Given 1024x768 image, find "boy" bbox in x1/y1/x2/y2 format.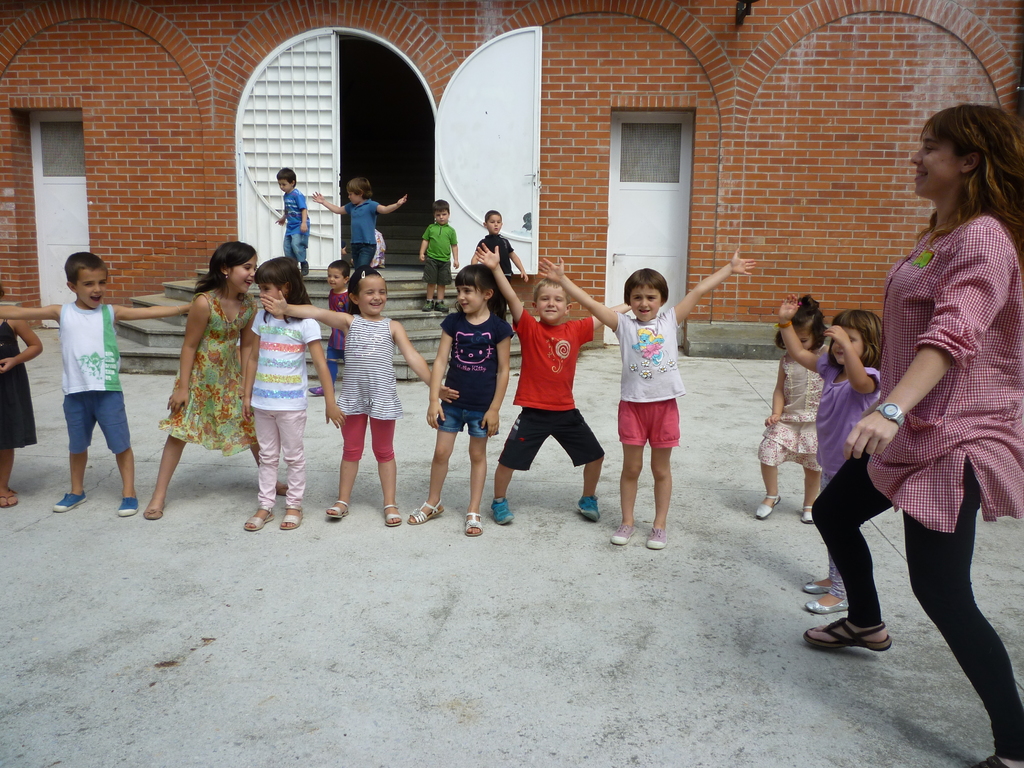
312/177/407/269.
